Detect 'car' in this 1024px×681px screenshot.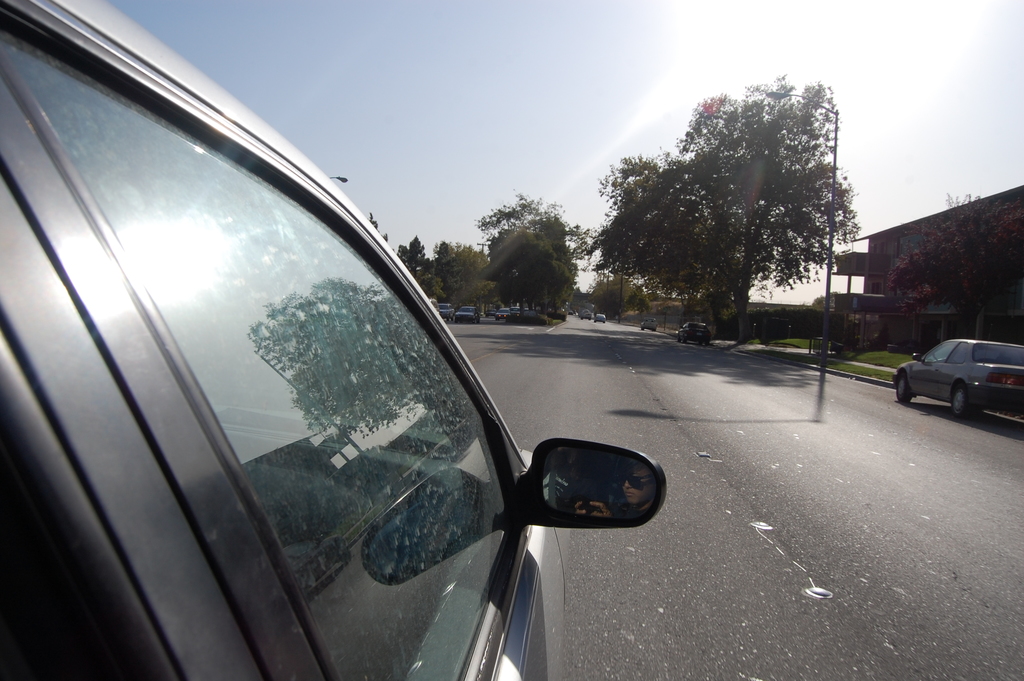
Detection: crop(0, 0, 671, 680).
